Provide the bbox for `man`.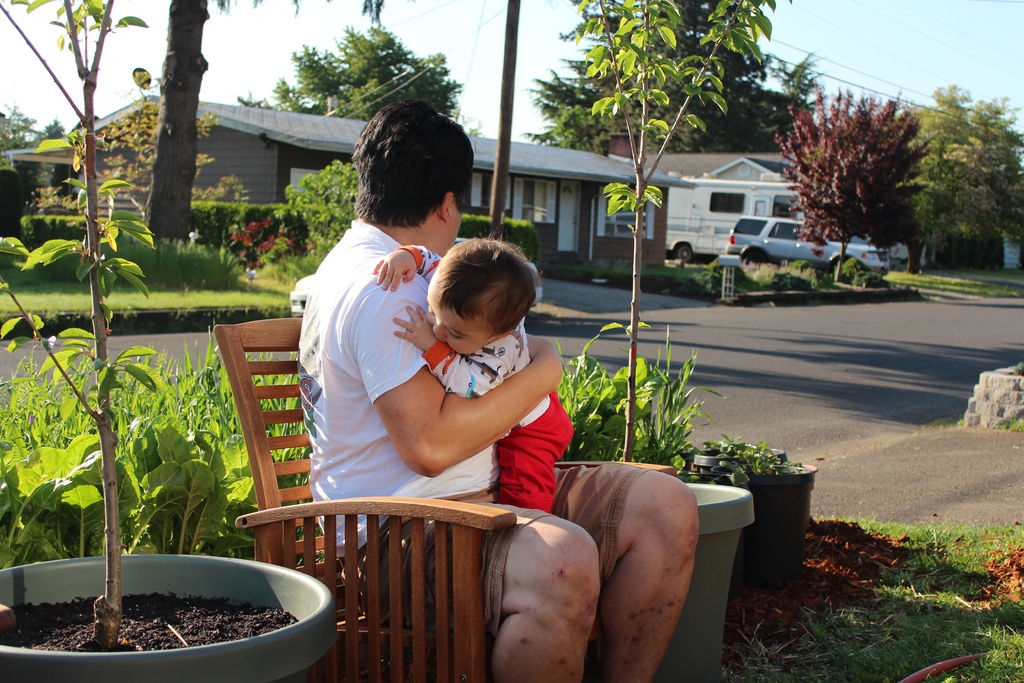
bbox=(228, 152, 678, 664).
